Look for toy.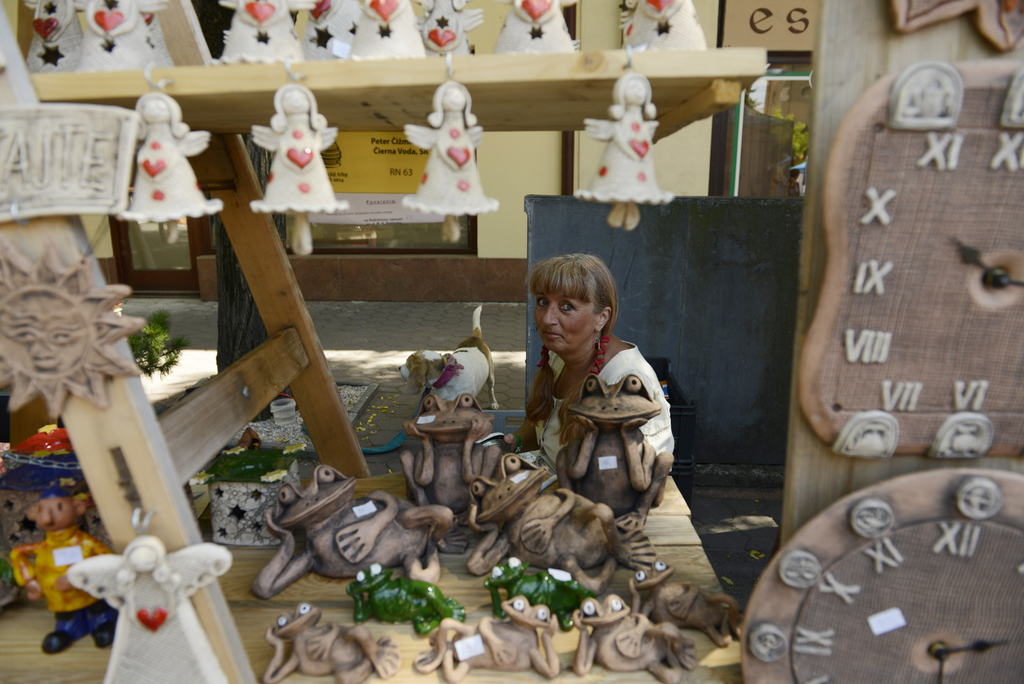
Found: crop(621, 0, 703, 51).
